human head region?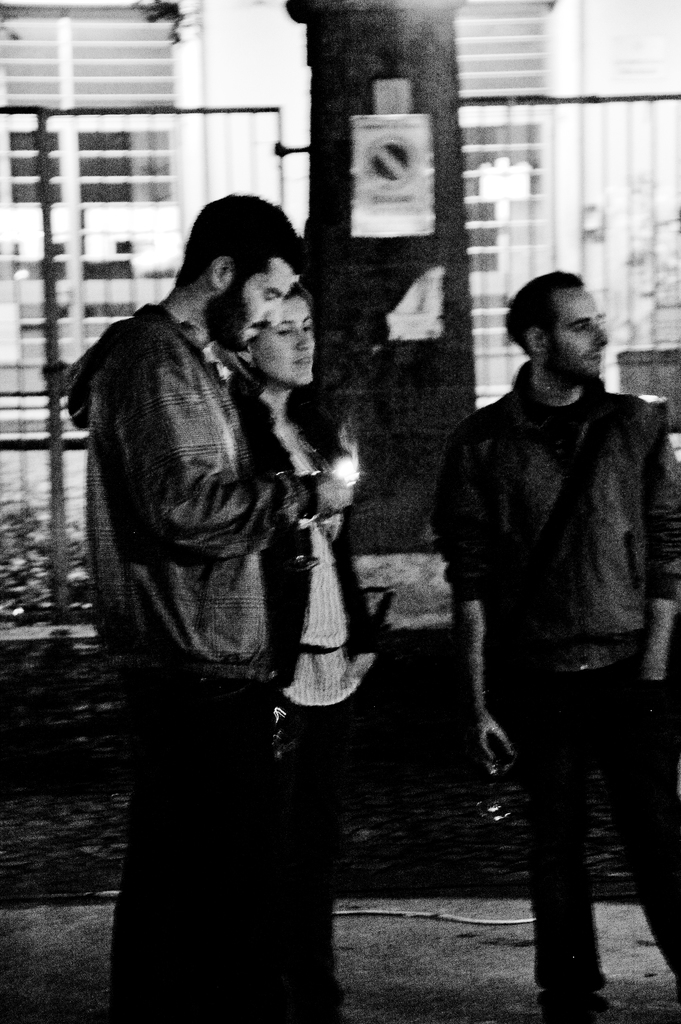
locate(168, 193, 316, 359)
